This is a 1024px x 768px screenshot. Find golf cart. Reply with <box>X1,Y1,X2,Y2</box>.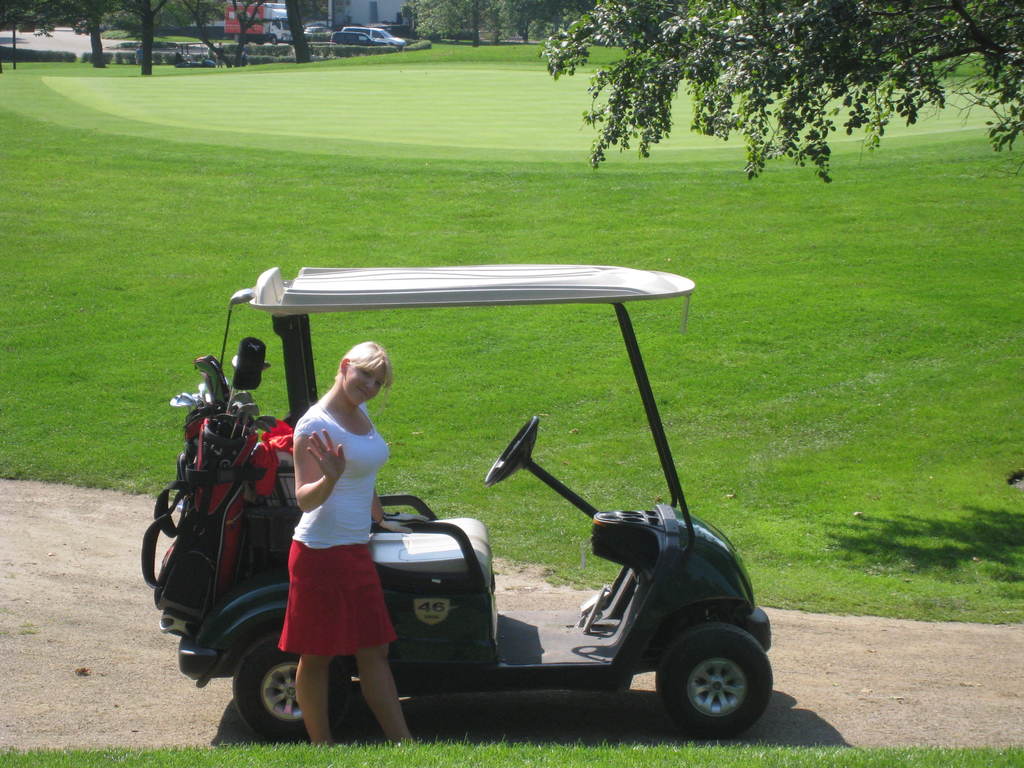
<box>173,263,774,743</box>.
